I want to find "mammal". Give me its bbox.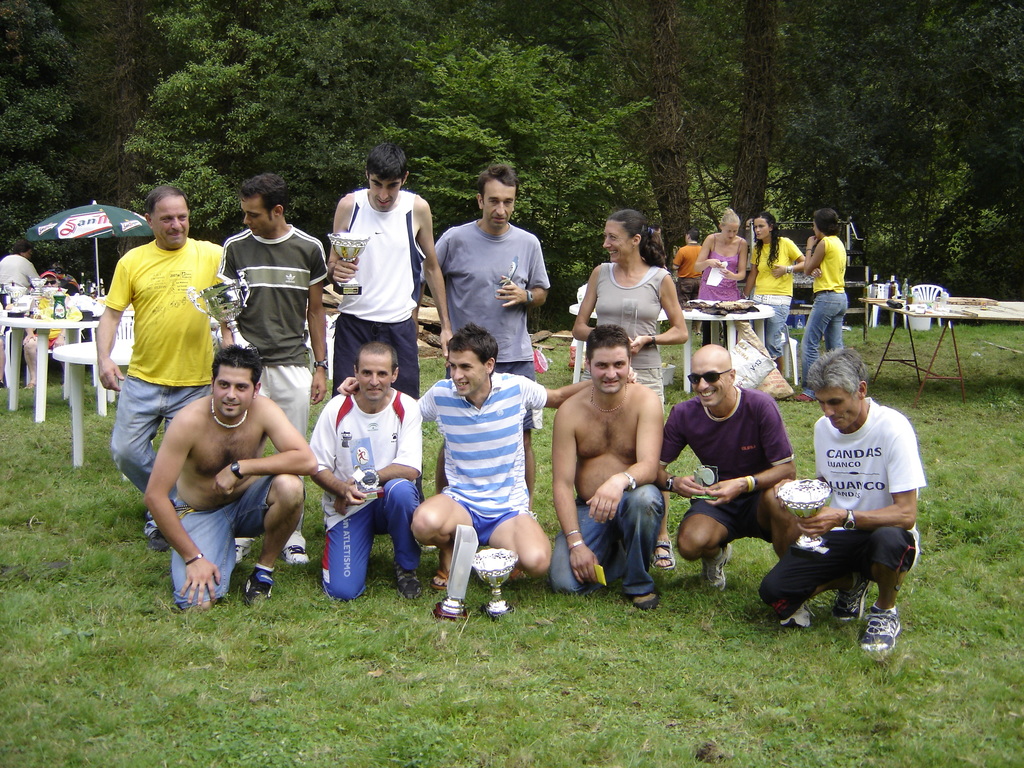
l=651, t=226, r=662, b=236.
